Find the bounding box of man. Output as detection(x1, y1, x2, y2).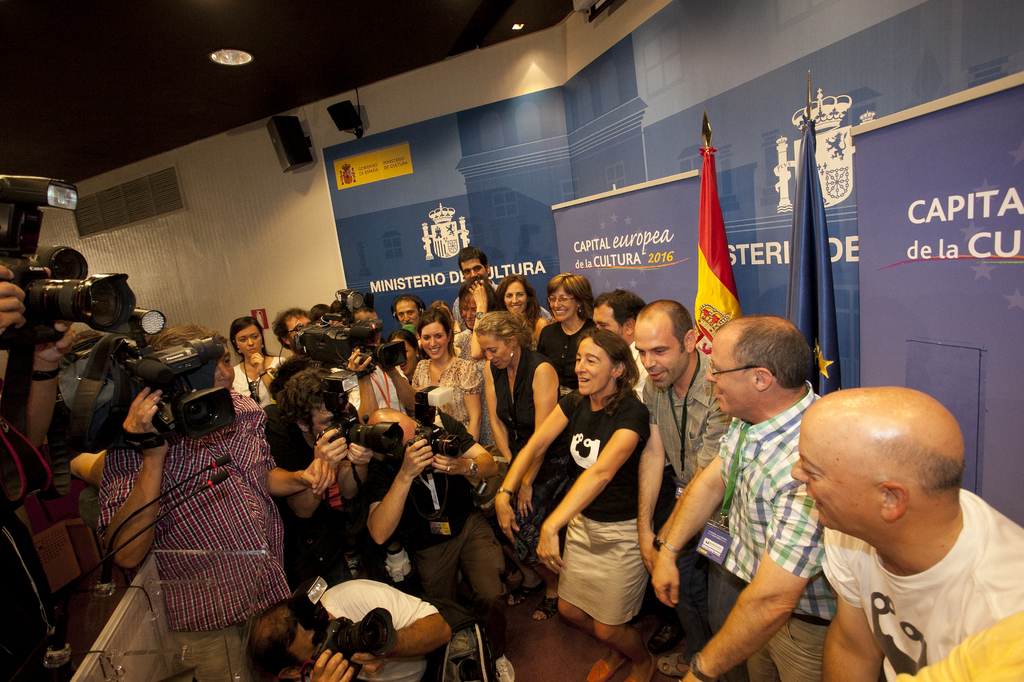
detection(593, 286, 680, 651).
